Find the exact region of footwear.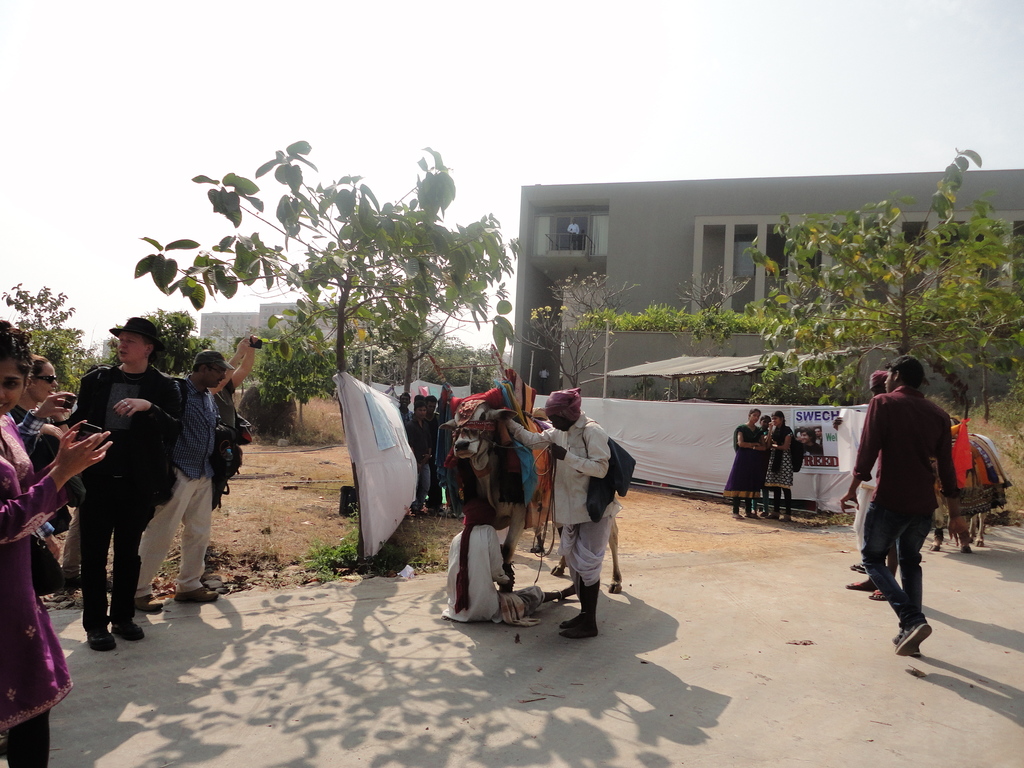
Exact region: [x1=857, y1=561, x2=867, y2=573].
